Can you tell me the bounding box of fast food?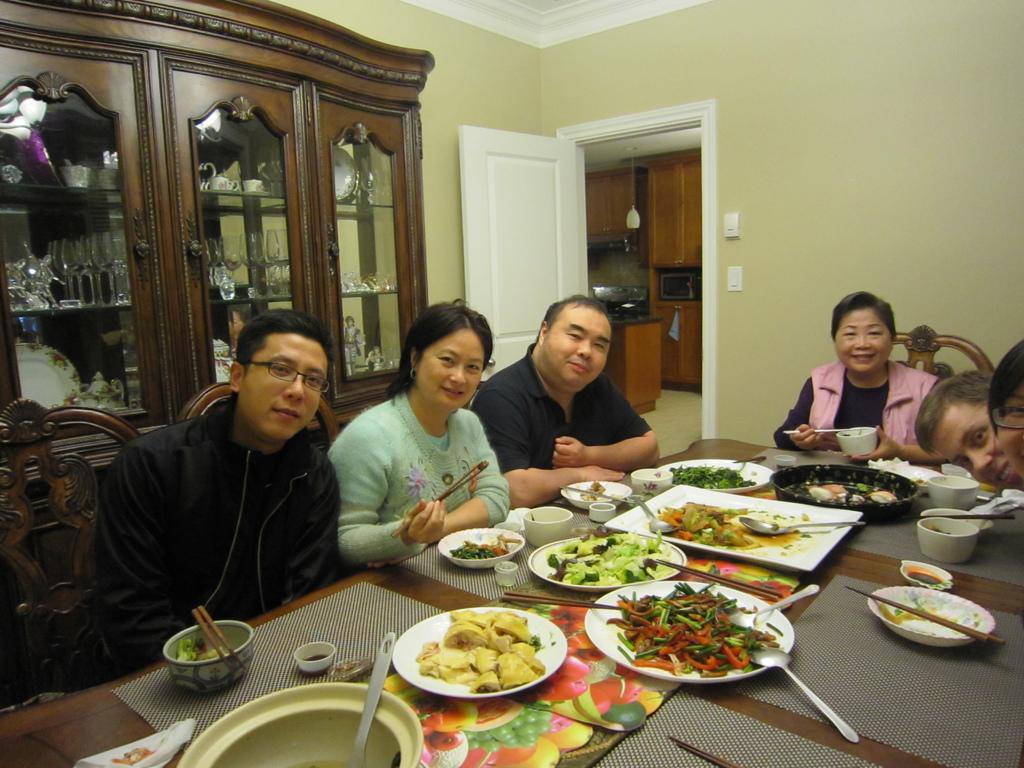
detection(650, 499, 747, 545).
